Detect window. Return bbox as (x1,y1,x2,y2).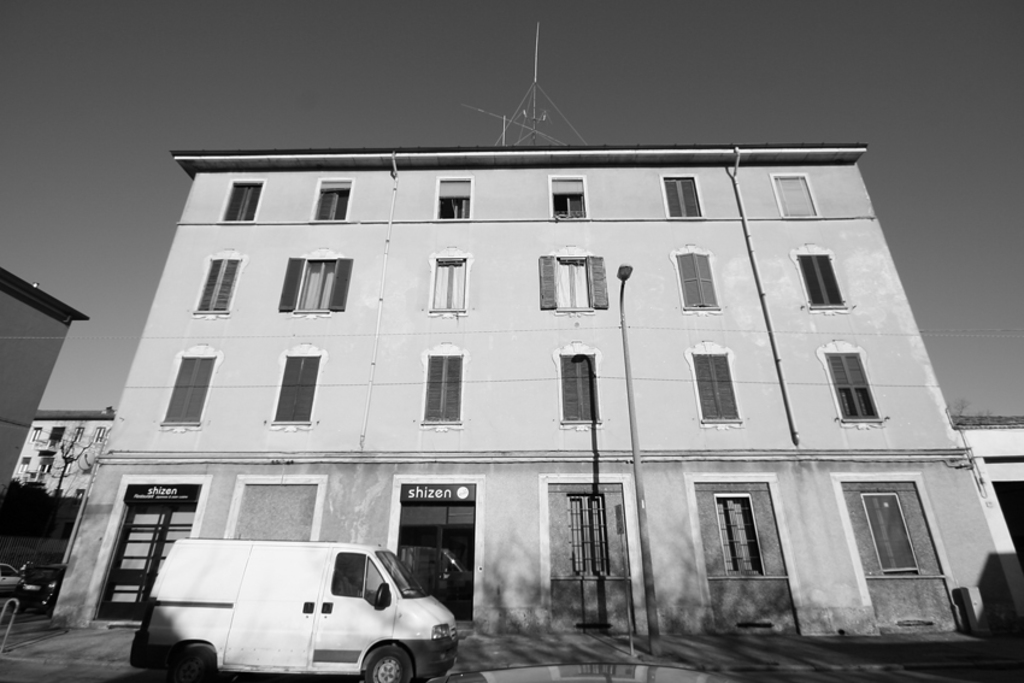
(555,258,588,308).
